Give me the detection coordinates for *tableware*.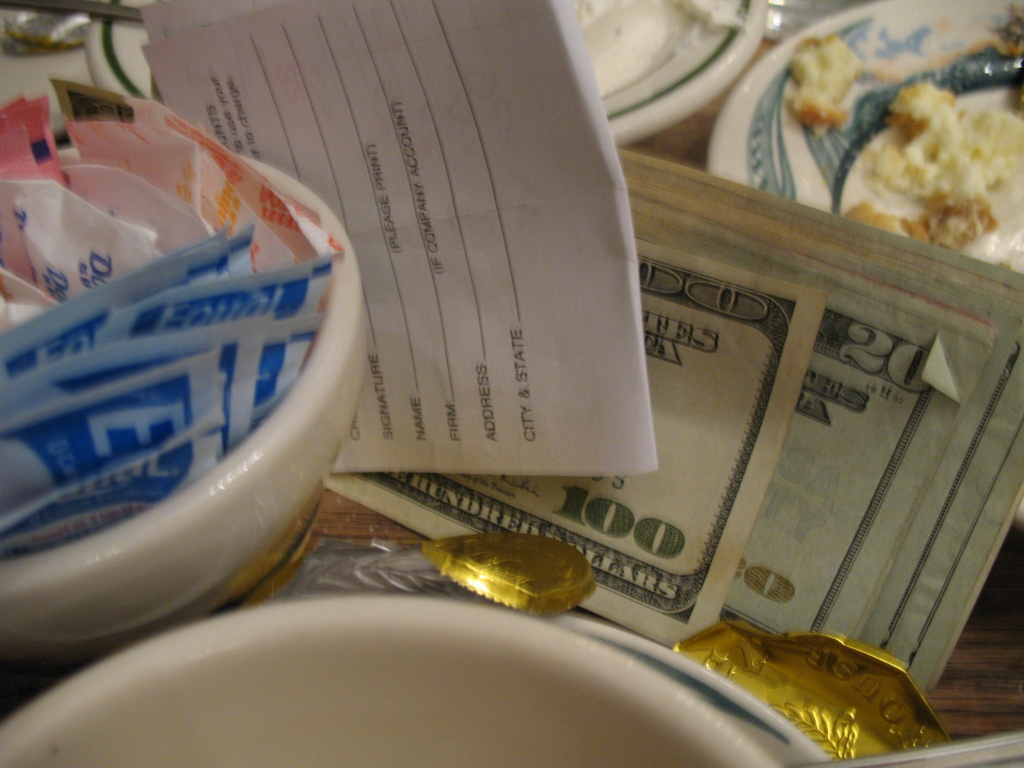
rect(822, 729, 1023, 767).
